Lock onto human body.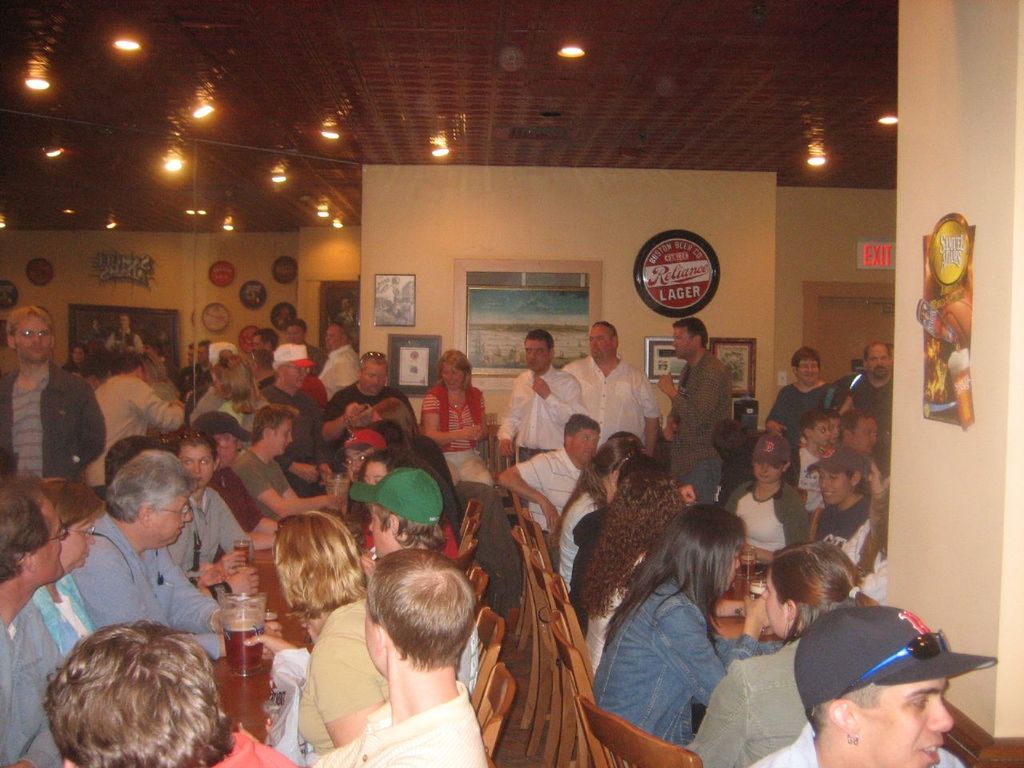
Locked: [x1=61, y1=345, x2=97, y2=371].
